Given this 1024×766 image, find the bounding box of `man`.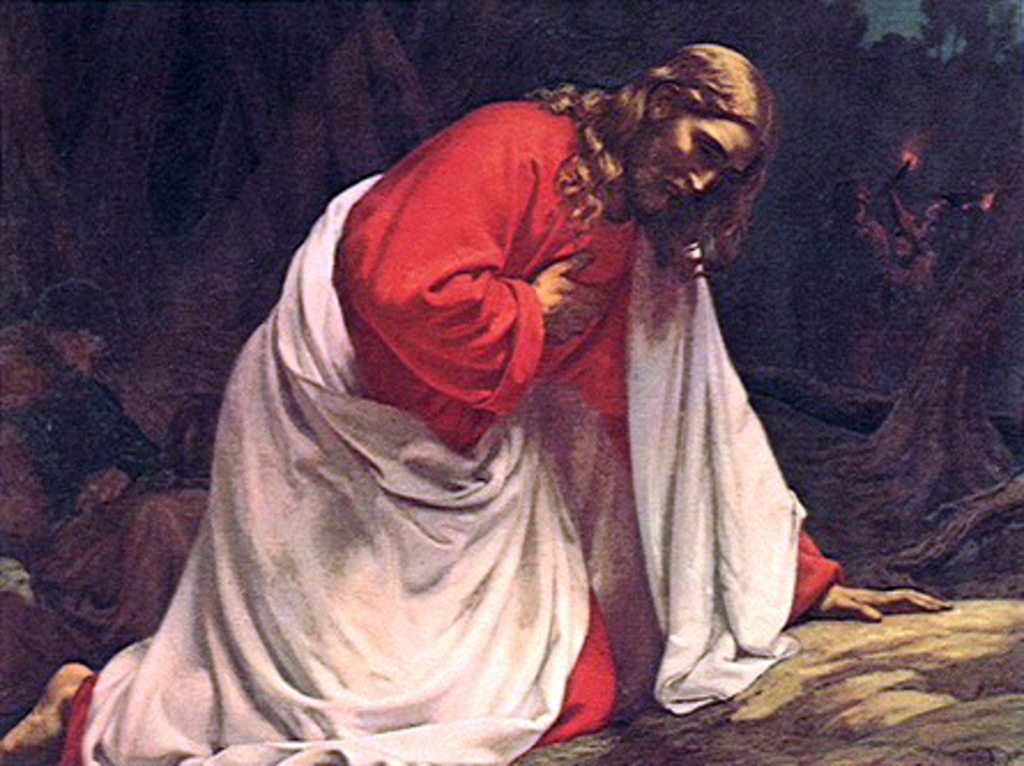
bbox(0, 44, 957, 764).
